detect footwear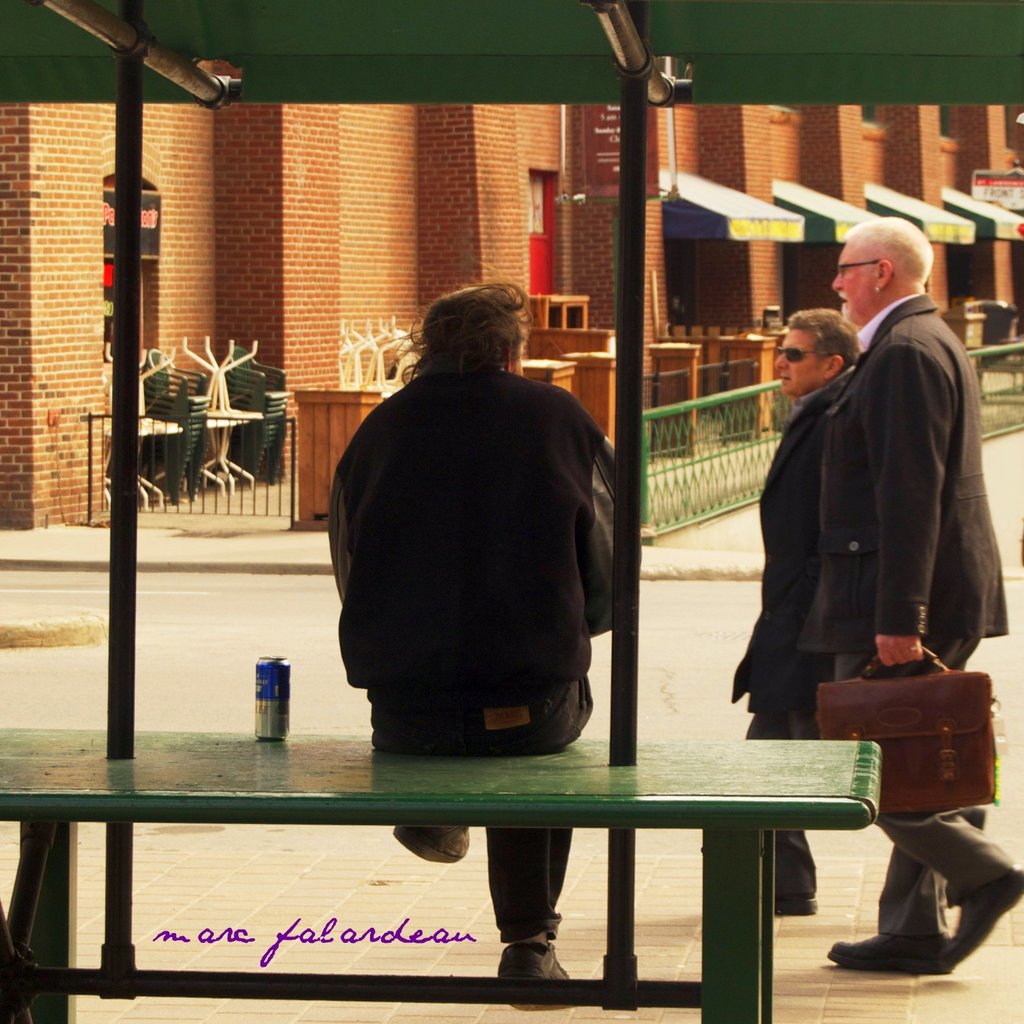
<bbox>499, 936, 575, 1009</bbox>
